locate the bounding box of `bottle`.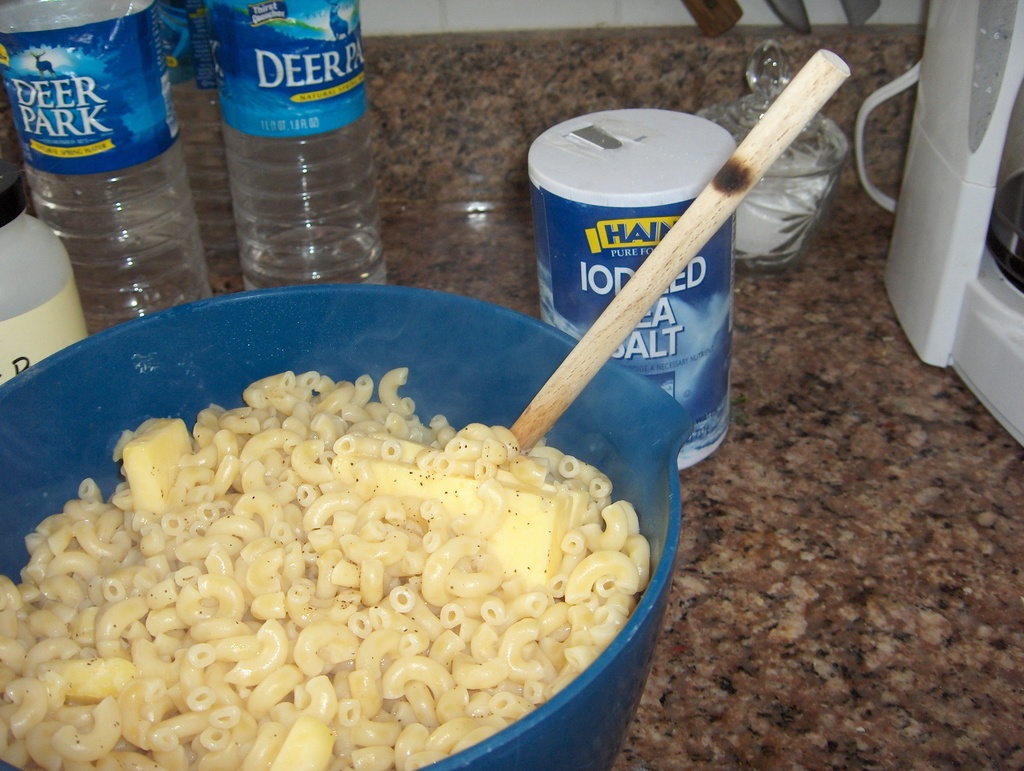
Bounding box: 206, 0, 392, 288.
